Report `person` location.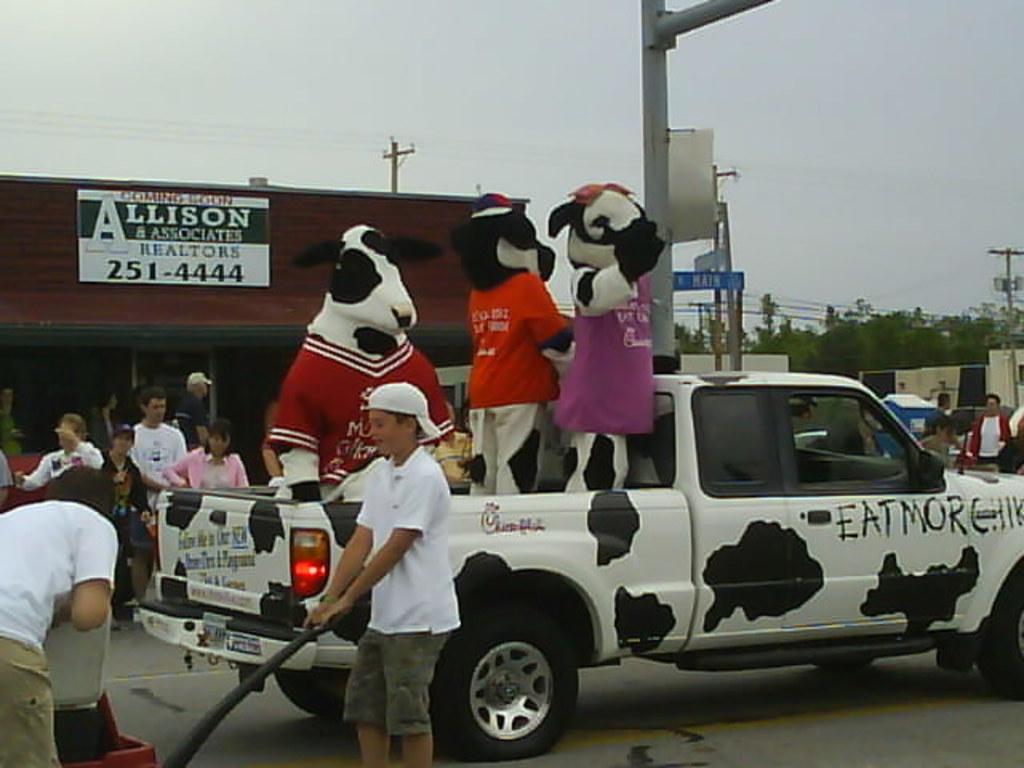
Report: [left=957, top=395, right=1016, bottom=472].
